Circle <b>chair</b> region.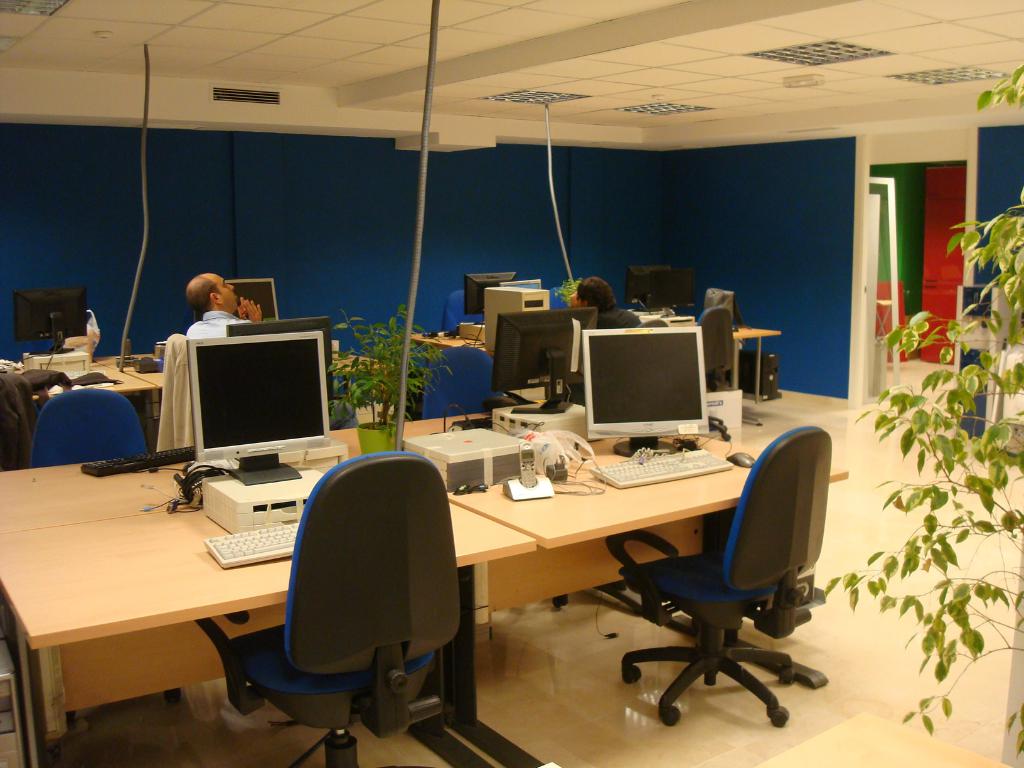
Region: Rect(202, 458, 472, 767).
